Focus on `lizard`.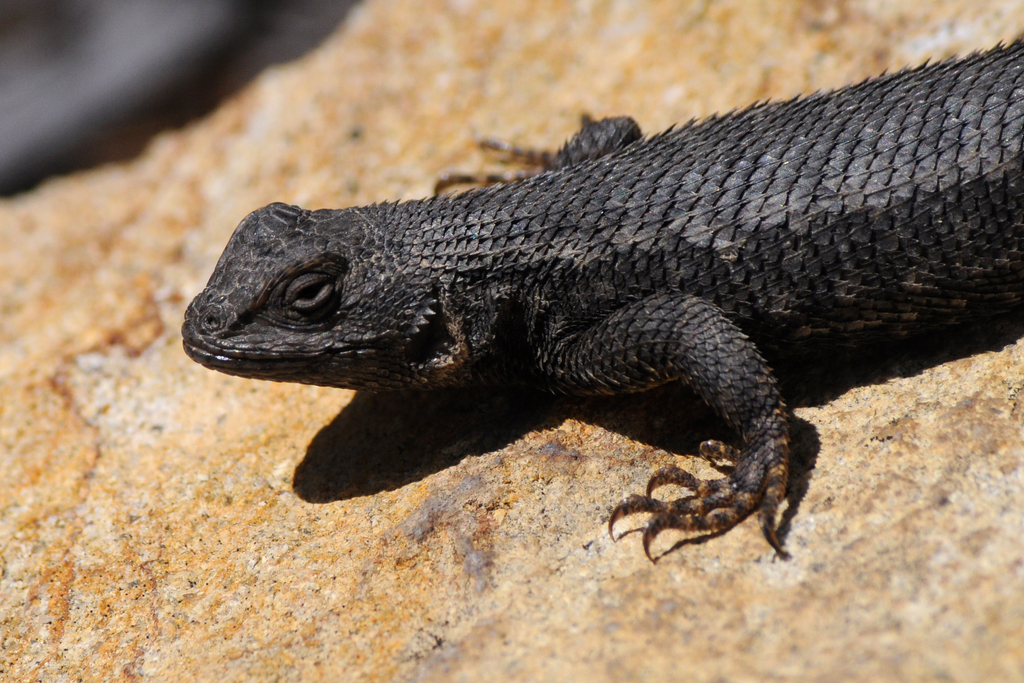
Focused at bbox(173, 91, 941, 611).
